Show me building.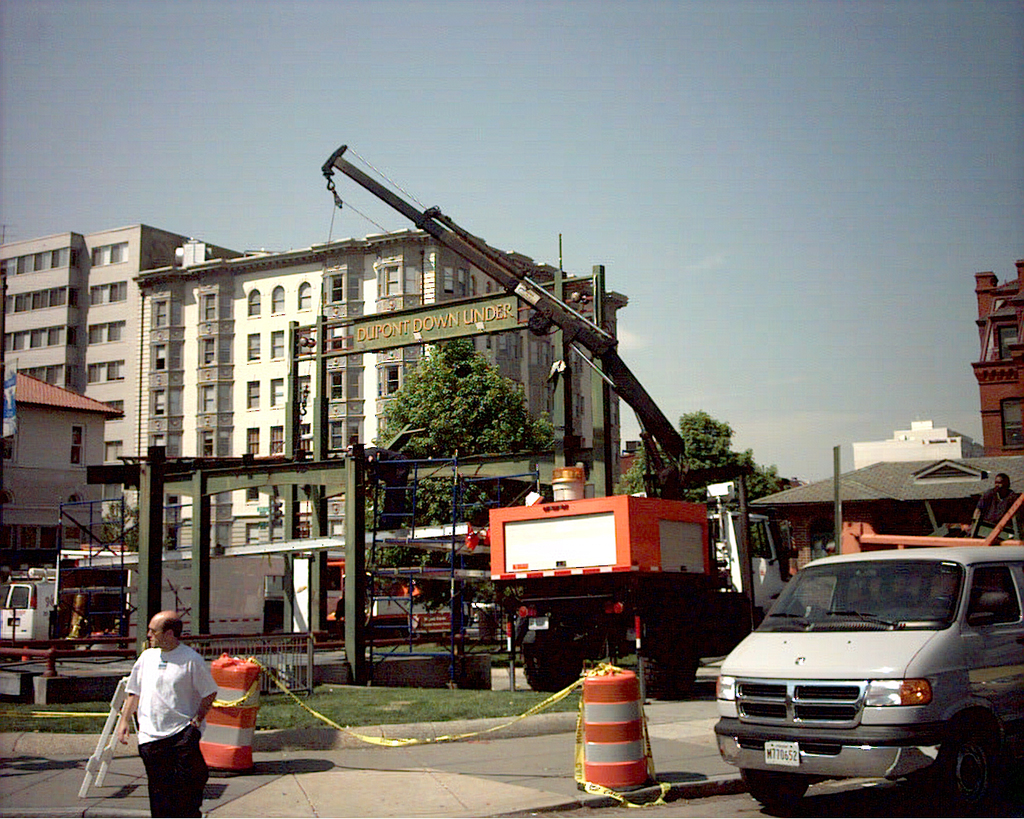
building is here: 967:262:1023:445.
